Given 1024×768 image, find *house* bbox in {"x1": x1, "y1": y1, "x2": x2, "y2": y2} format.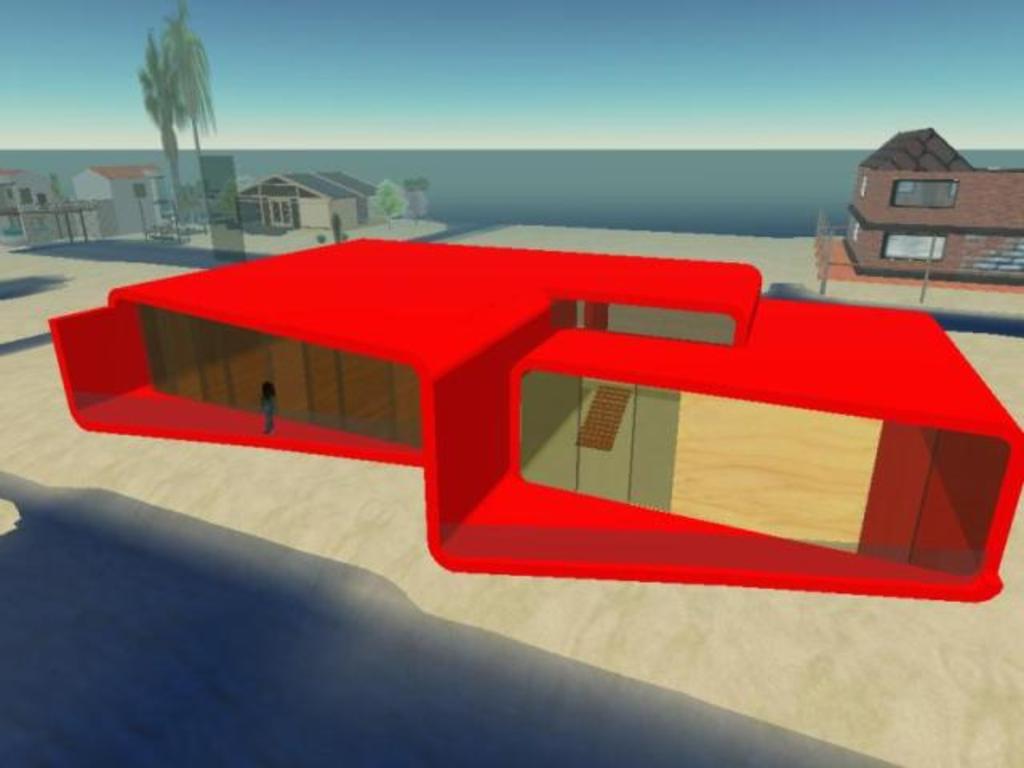
{"x1": 230, "y1": 174, "x2": 387, "y2": 226}.
